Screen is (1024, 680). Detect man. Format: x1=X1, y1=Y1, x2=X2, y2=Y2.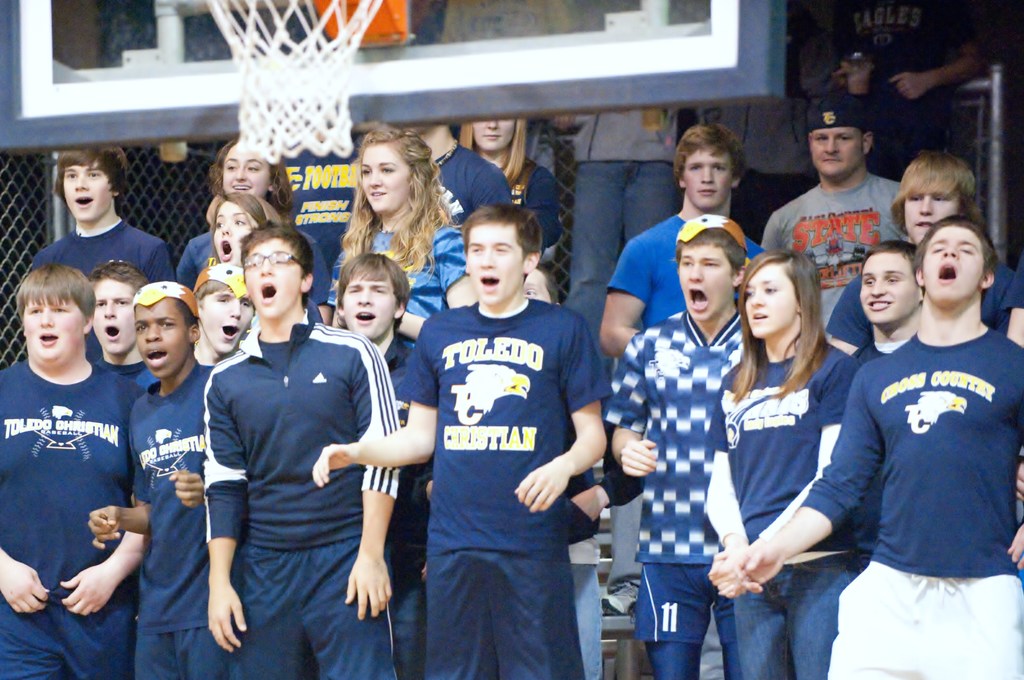
x1=757, y1=99, x2=911, y2=330.
